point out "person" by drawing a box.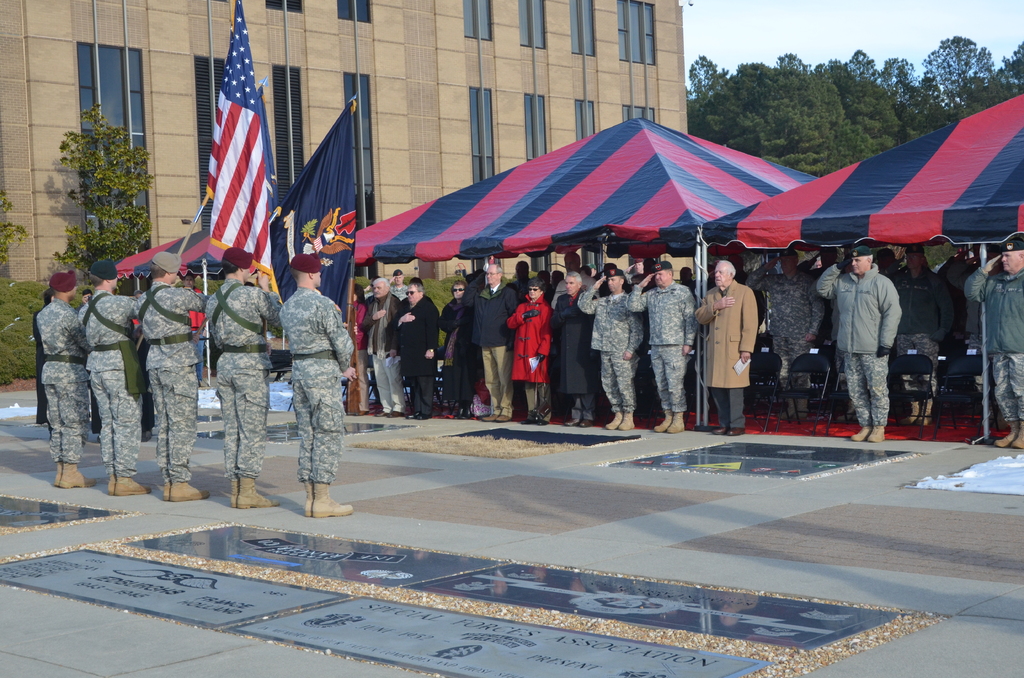
bbox=[625, 259, 696, 436].
